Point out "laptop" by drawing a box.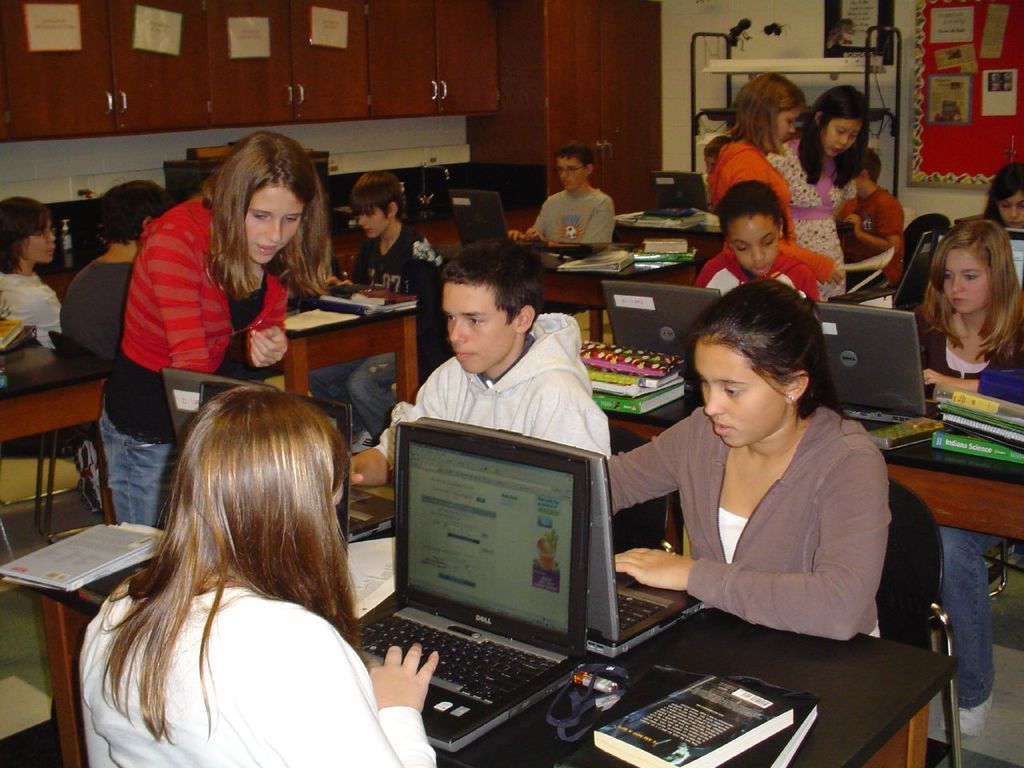
<region>605, 278, 719, 354</region>.
